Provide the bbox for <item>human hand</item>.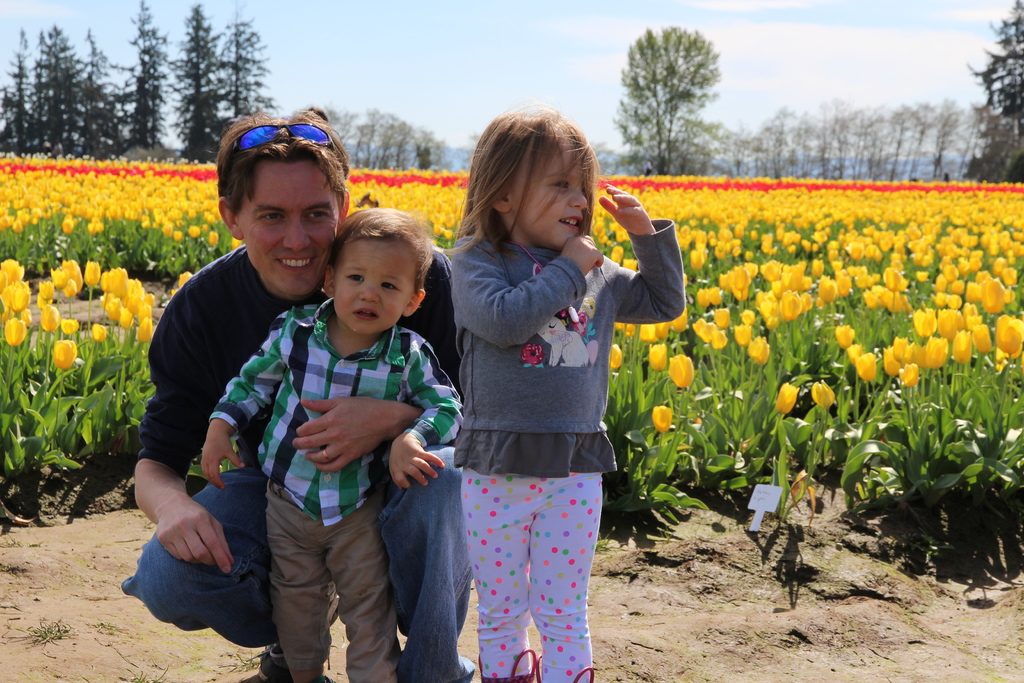
387 433 448 493.
